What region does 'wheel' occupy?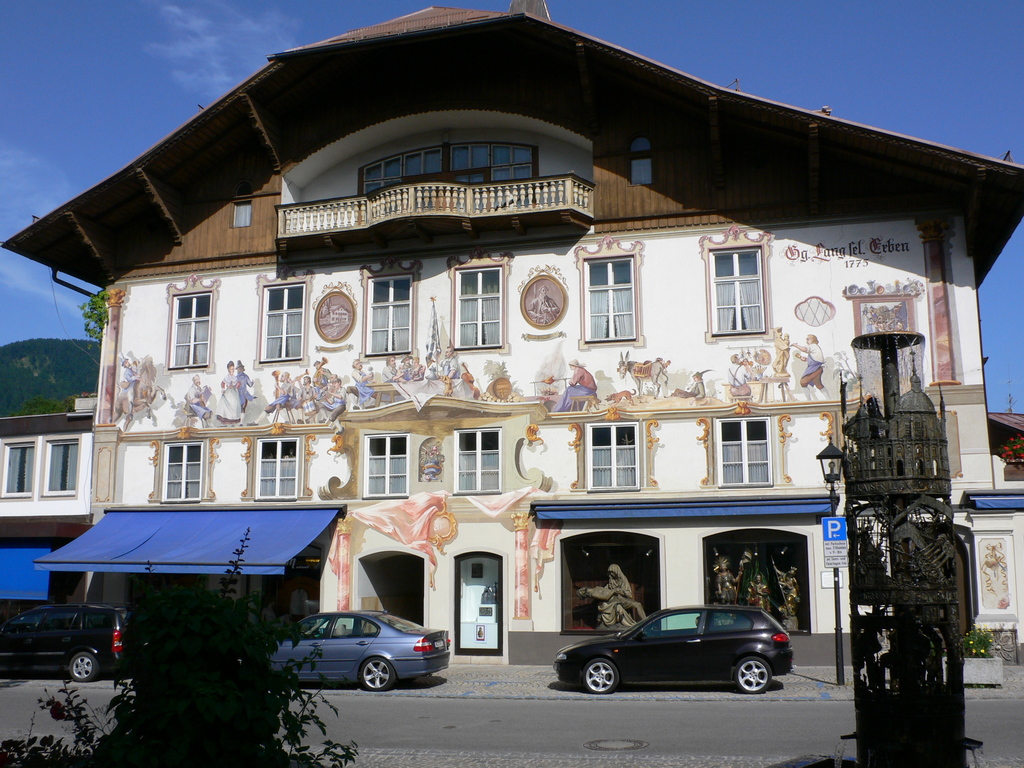
{"left": 580, "top": 656, "right": 621, "bottom": 694}.
